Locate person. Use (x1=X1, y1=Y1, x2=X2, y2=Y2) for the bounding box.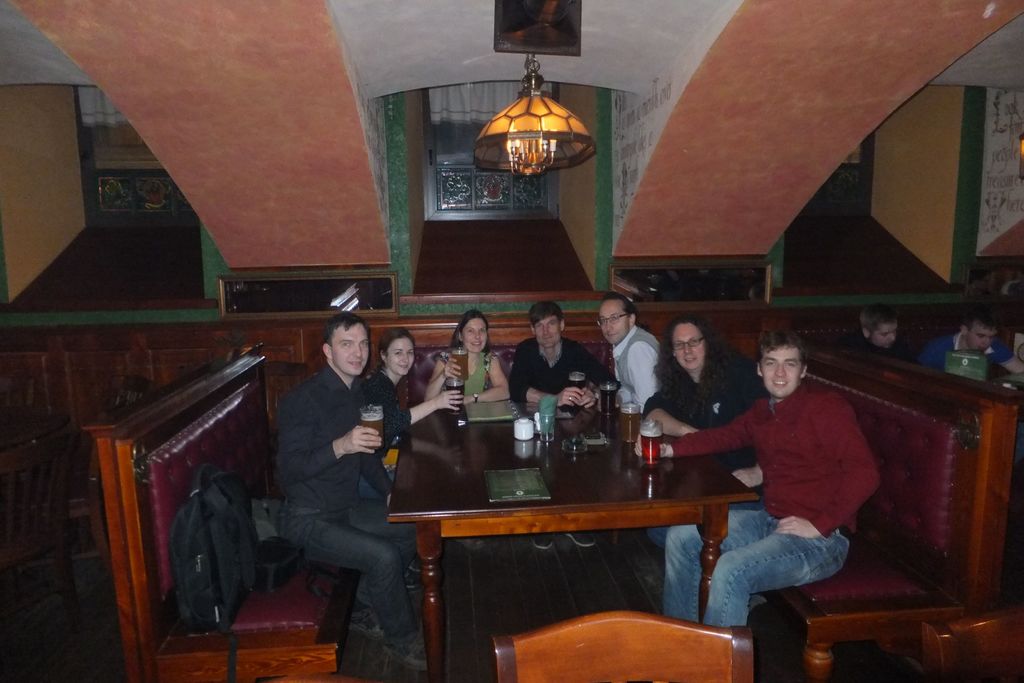
(x1=649, y1=315, x2=765, y2=582).
